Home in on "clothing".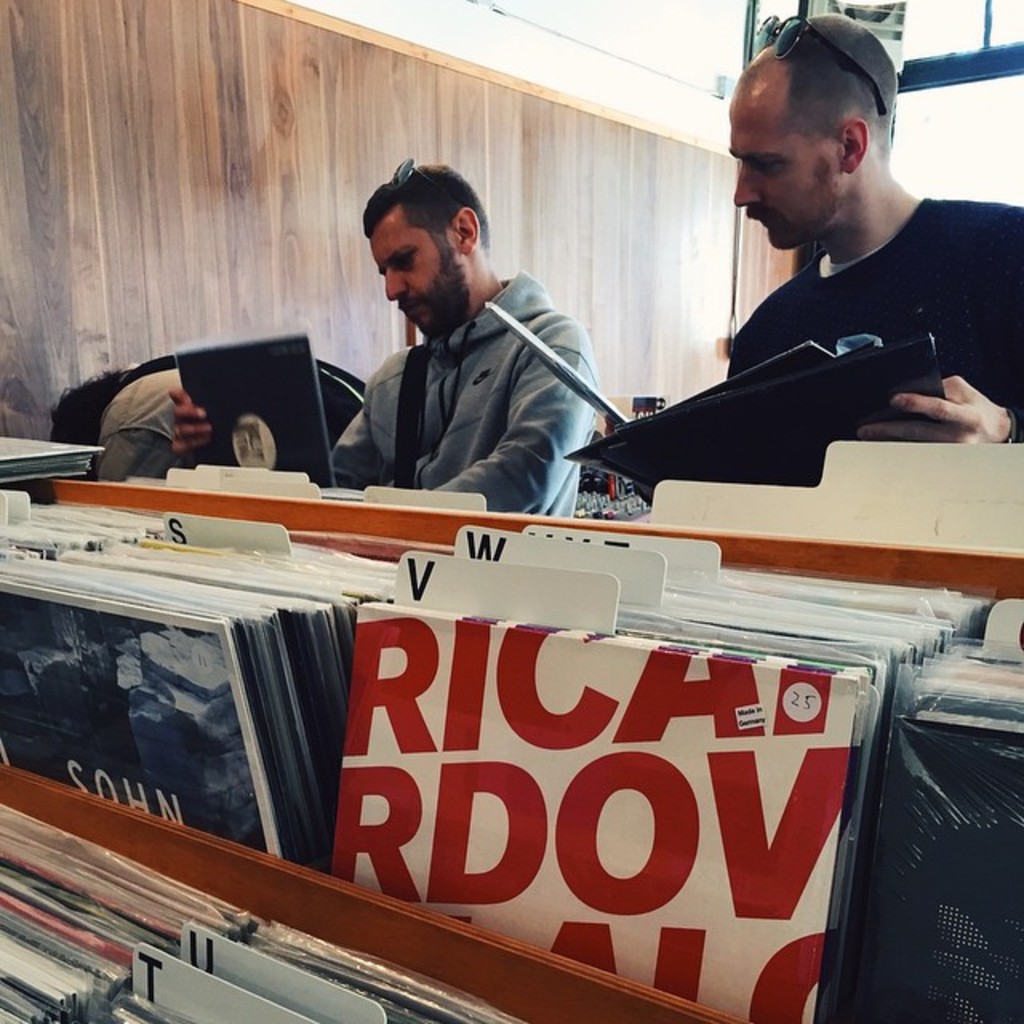
Homed in at 322:267:603:522.
